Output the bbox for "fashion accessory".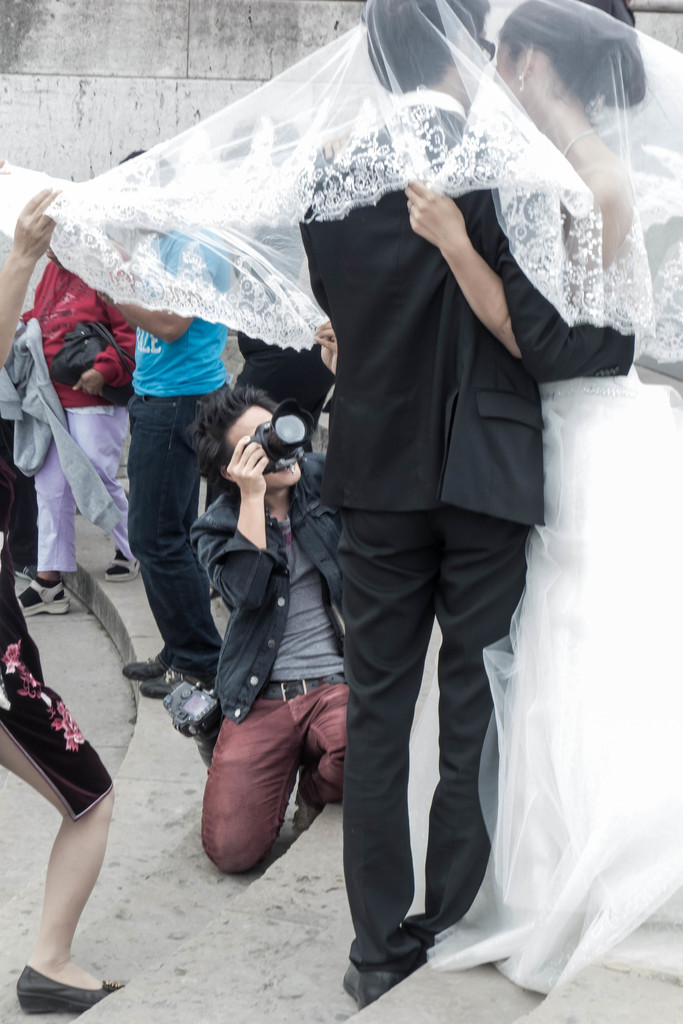
box(13, 571, 71, 614).
